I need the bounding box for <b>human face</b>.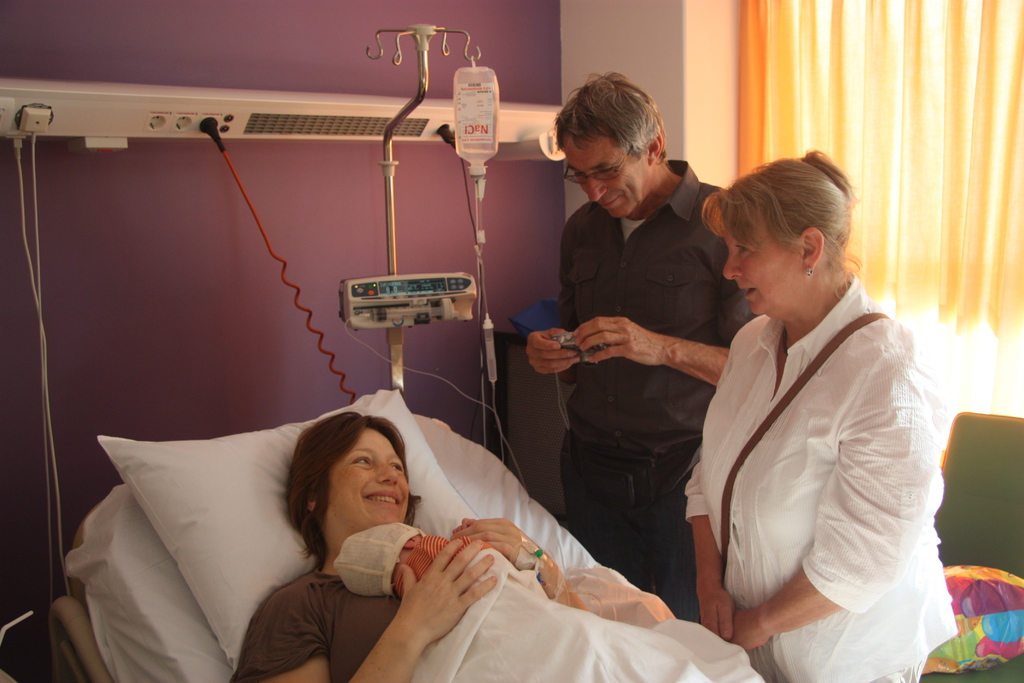
Here it is: box(328, 425, 412, 527).
